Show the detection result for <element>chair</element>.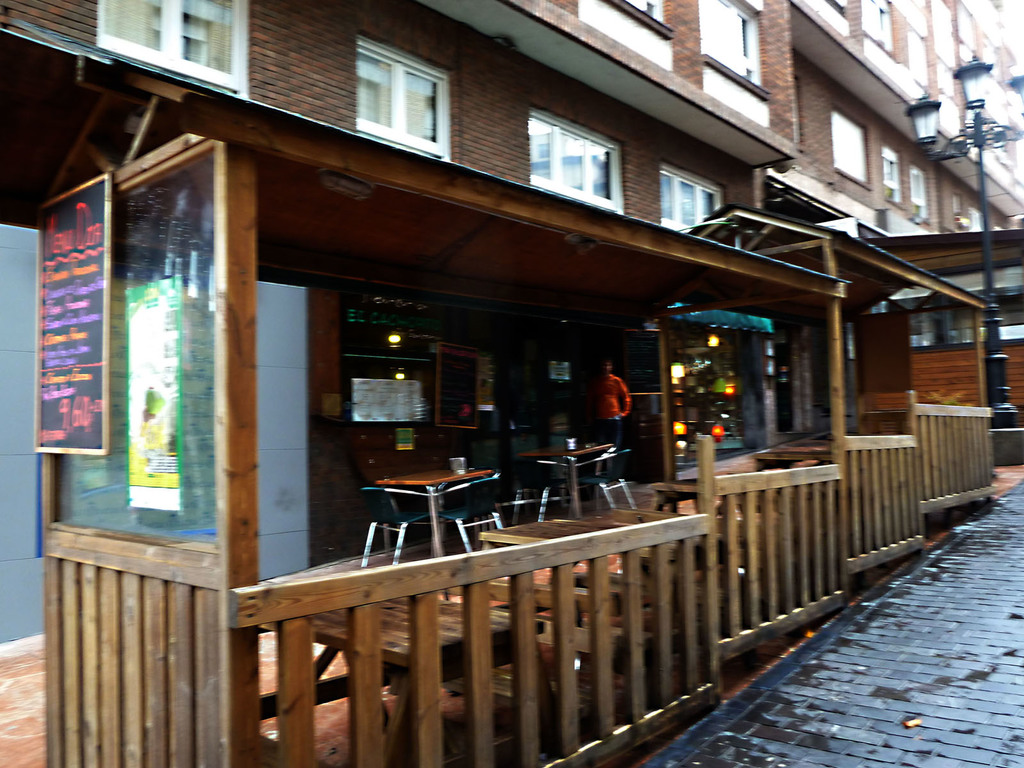
510:454:566:527.
